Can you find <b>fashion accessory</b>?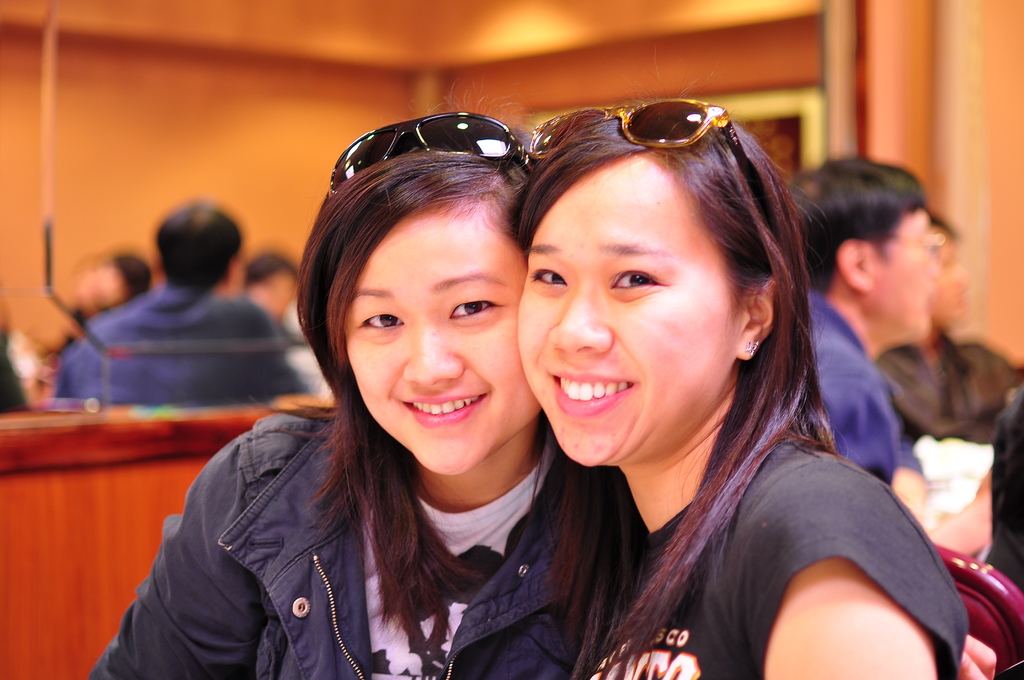
Yes, bounding box: {"left": 524, "top": 99, "right": 763, "bottom": 206}.
